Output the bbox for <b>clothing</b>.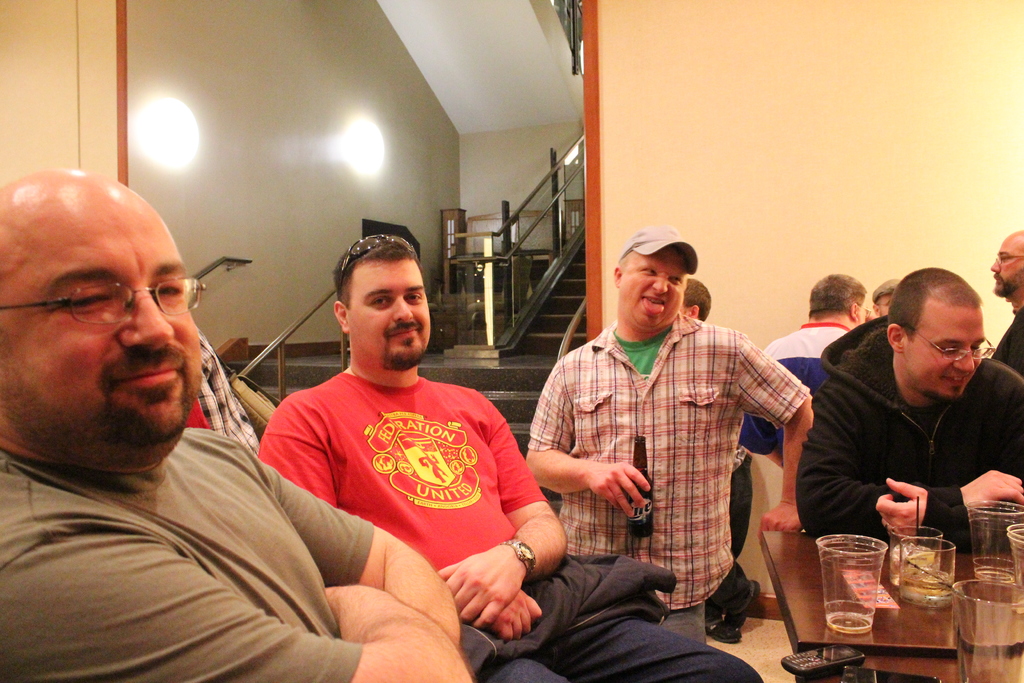
<region>991, 302, 1023, 377</region>.
